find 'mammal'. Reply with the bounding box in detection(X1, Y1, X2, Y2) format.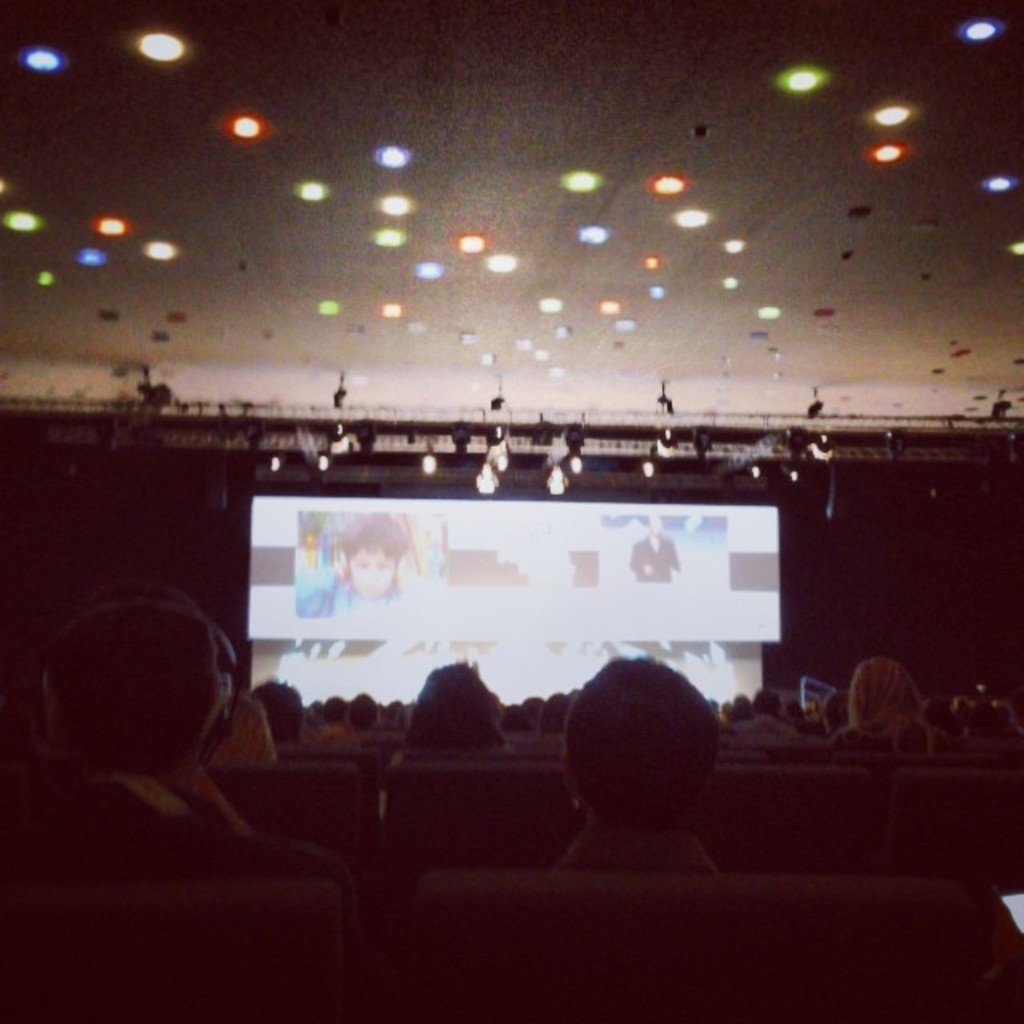
detection(30, 614, 258, 838).
